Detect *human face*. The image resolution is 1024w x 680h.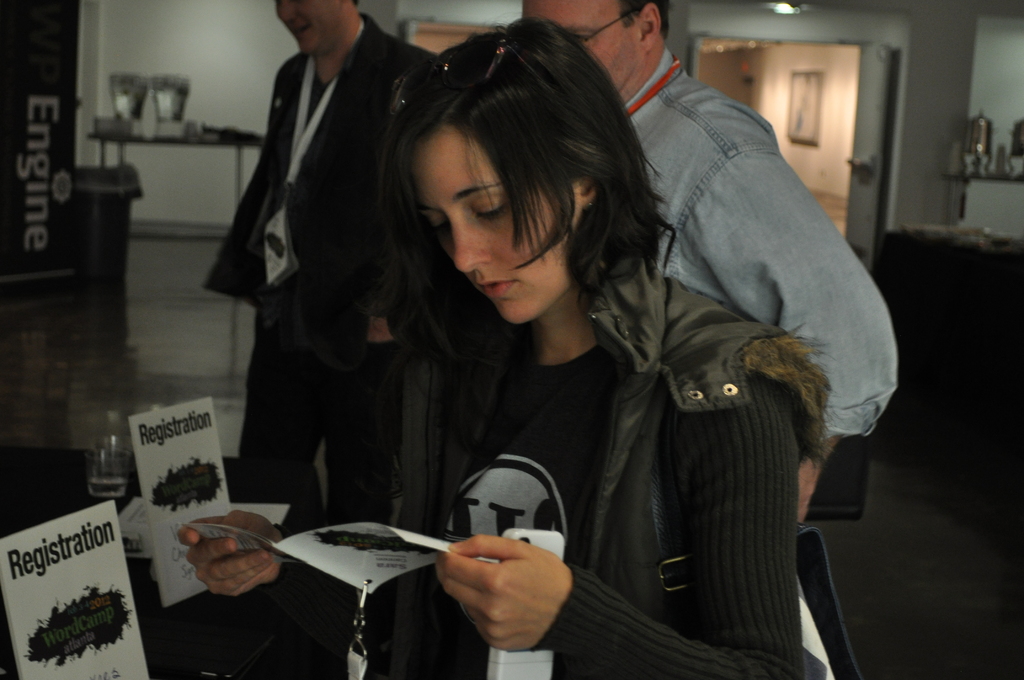
(276, 0, 345, 53).
